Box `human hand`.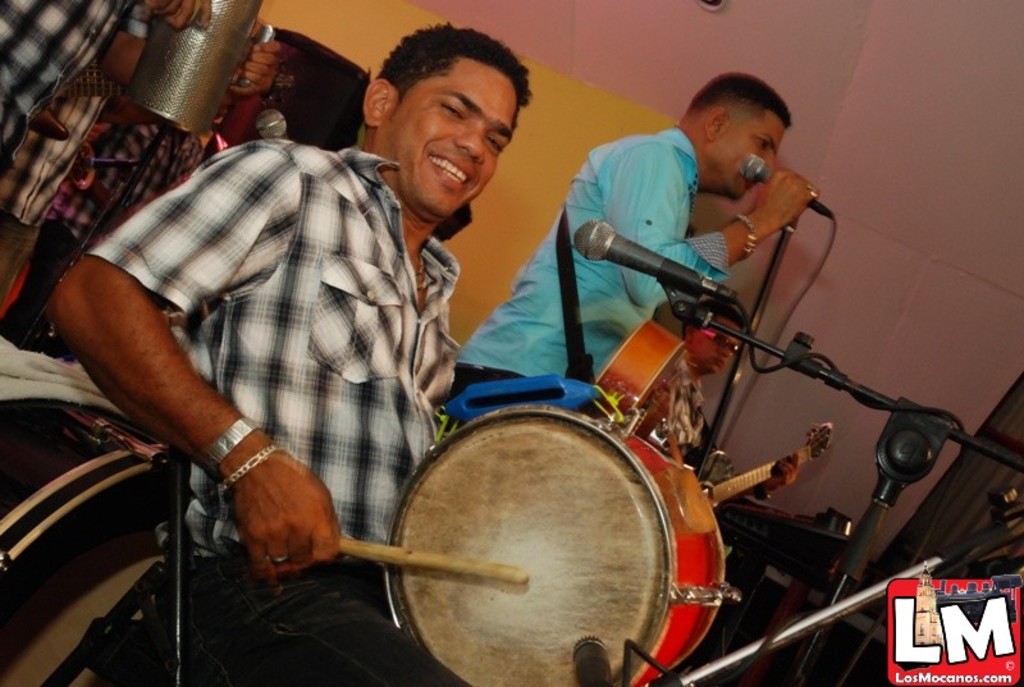
143/0/214/32.
